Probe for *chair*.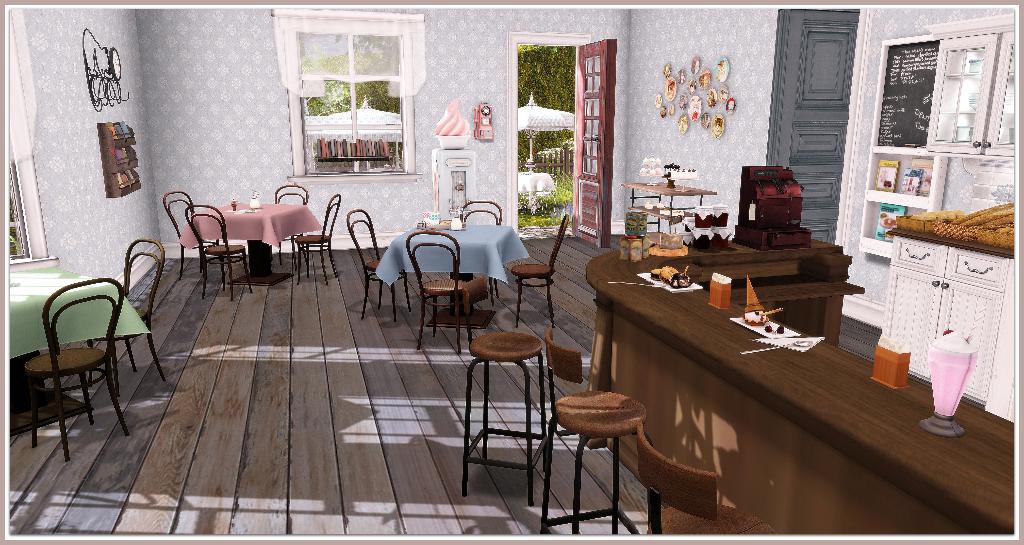
Probe result: 508/212/572/330.
